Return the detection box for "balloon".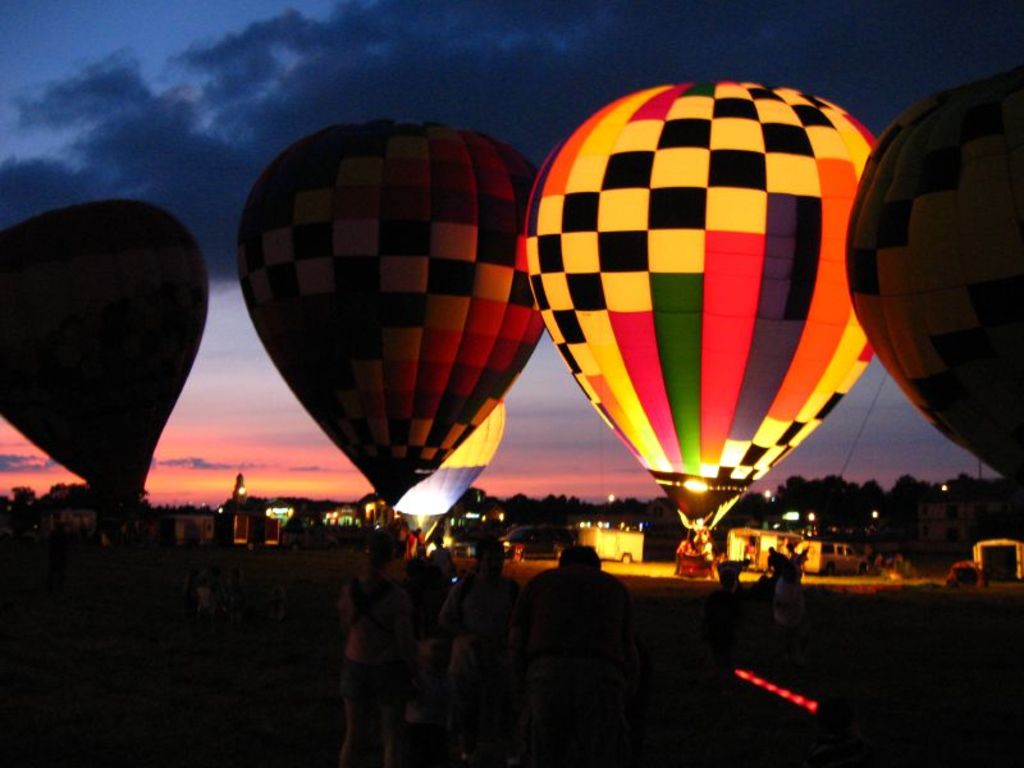
bbox=(397, 394, 508, 517).
